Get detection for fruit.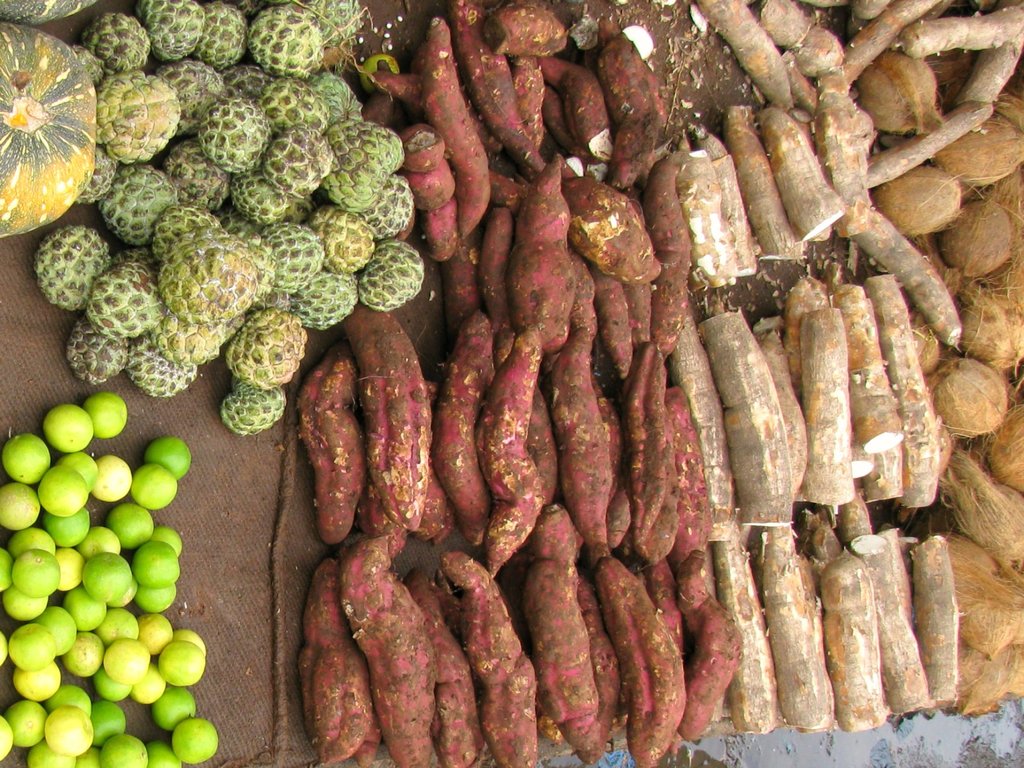
Detection: {"left": 146, "top": 435, "right": 192, "bottom": 479}.
